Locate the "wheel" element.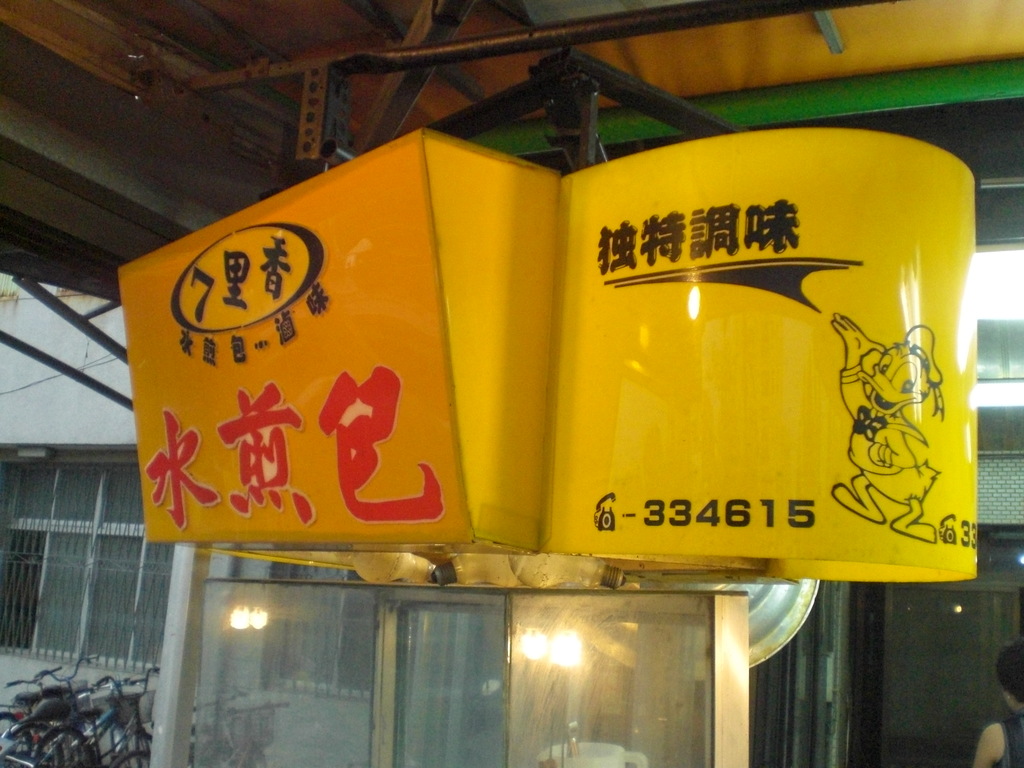
Element bbox: bbox=(34, 716, 99, 767).
